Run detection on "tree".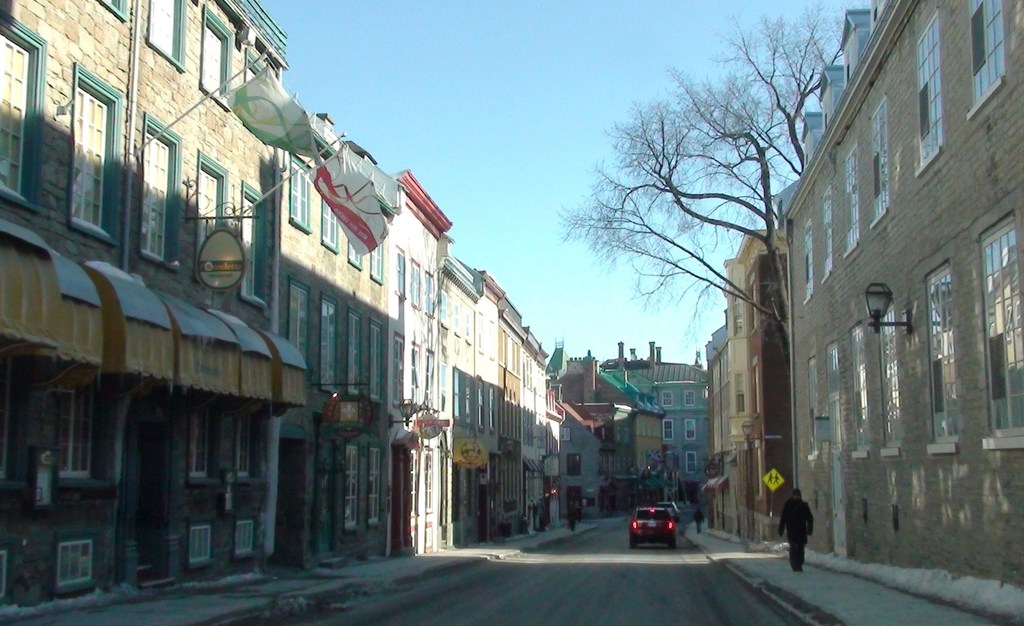
Result: 554:5:843:357.
